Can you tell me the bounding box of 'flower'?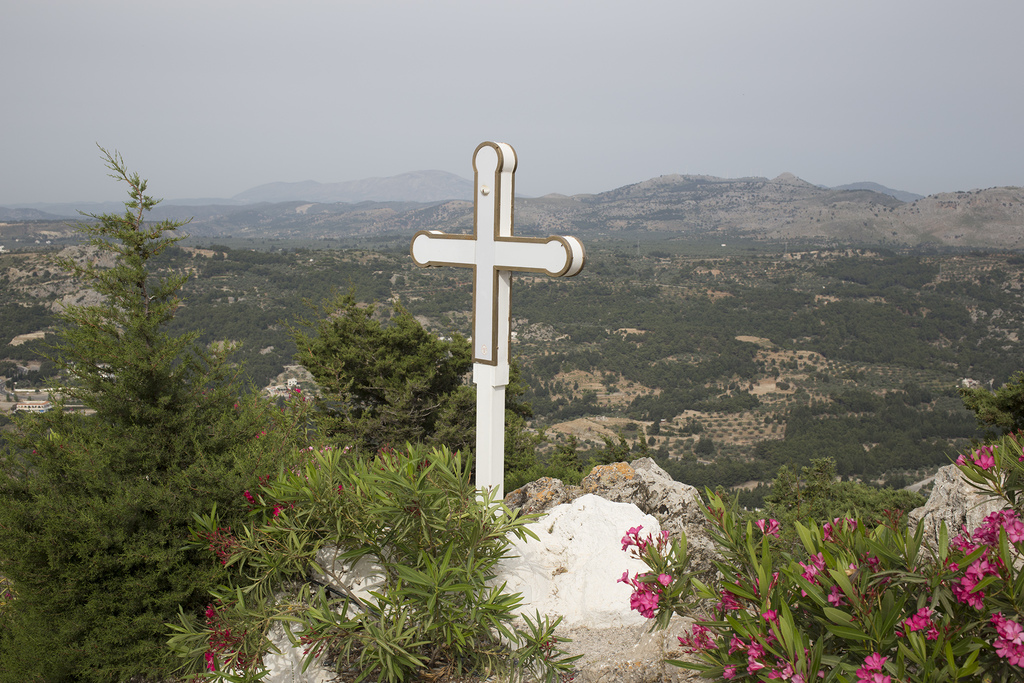
(left=240, top=491, right=257, bottom=504).
